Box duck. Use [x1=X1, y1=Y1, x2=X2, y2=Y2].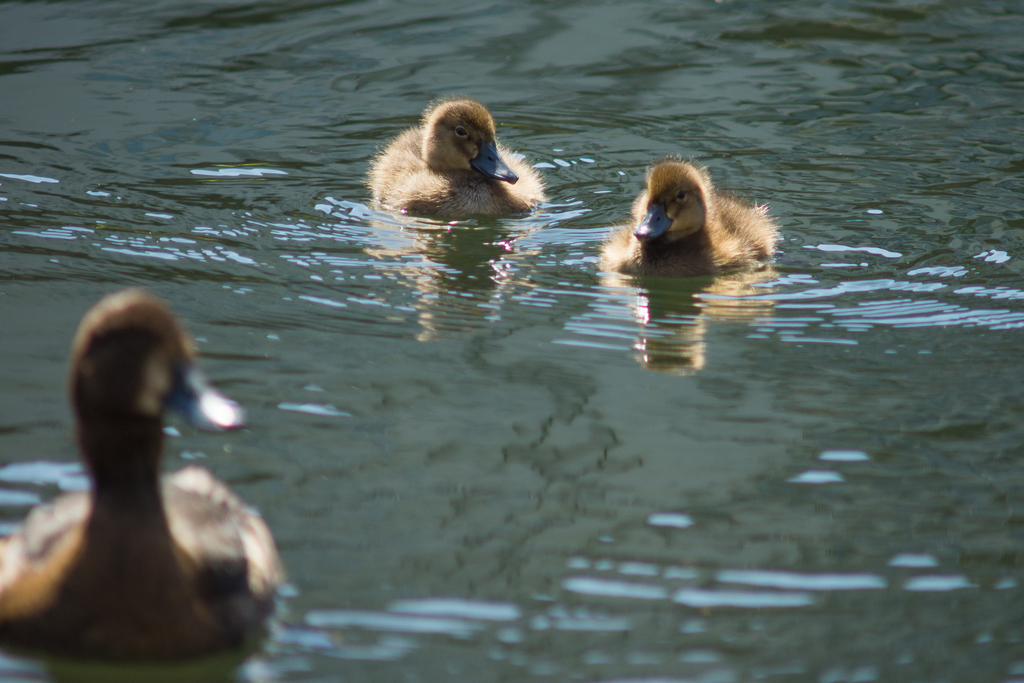
[x1=593, y1=153, x2=787, y2=279].
